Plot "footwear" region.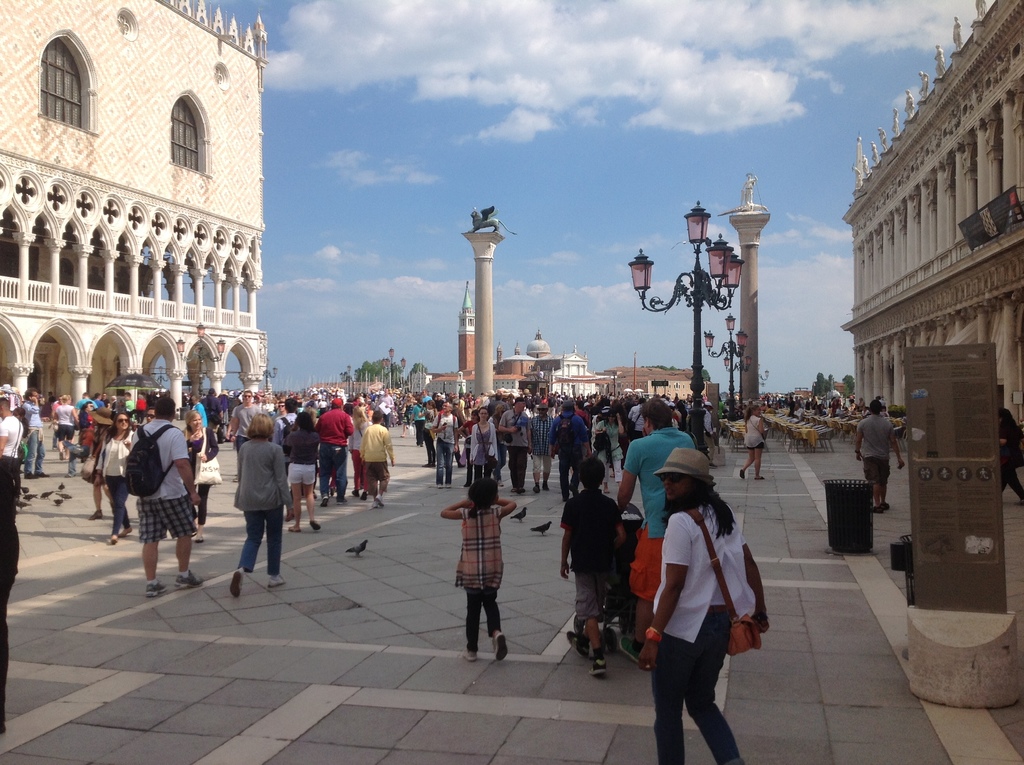
Plotted at [147,576,170,602].
